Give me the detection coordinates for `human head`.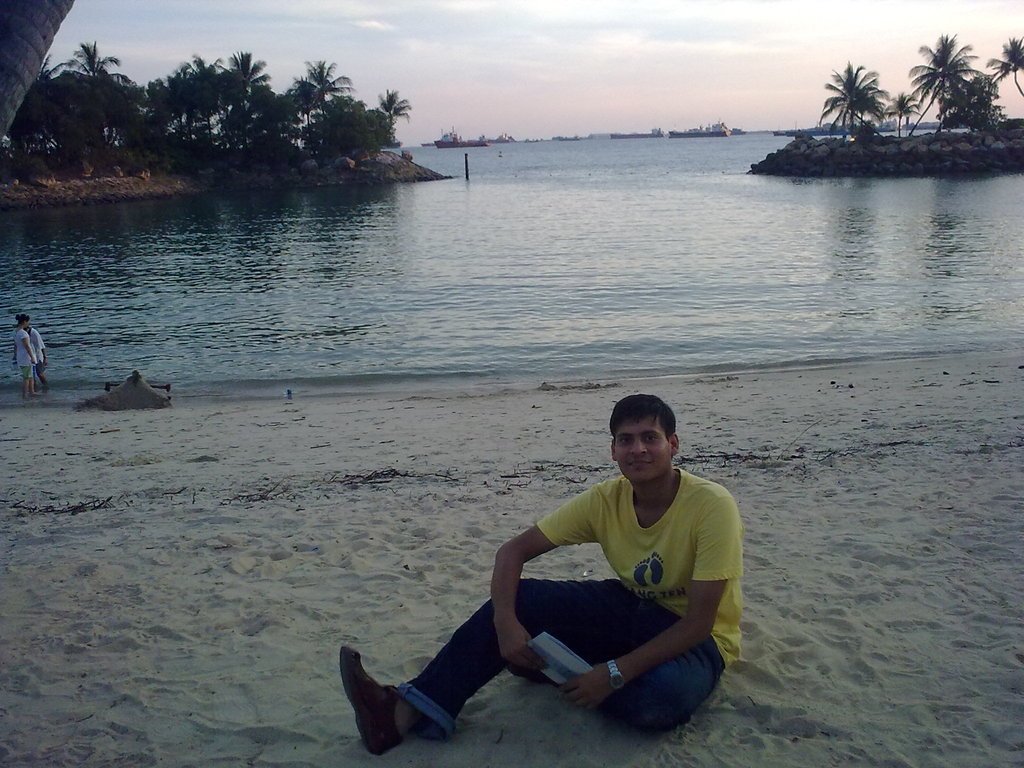
locate(19, 316, 28, 328).
